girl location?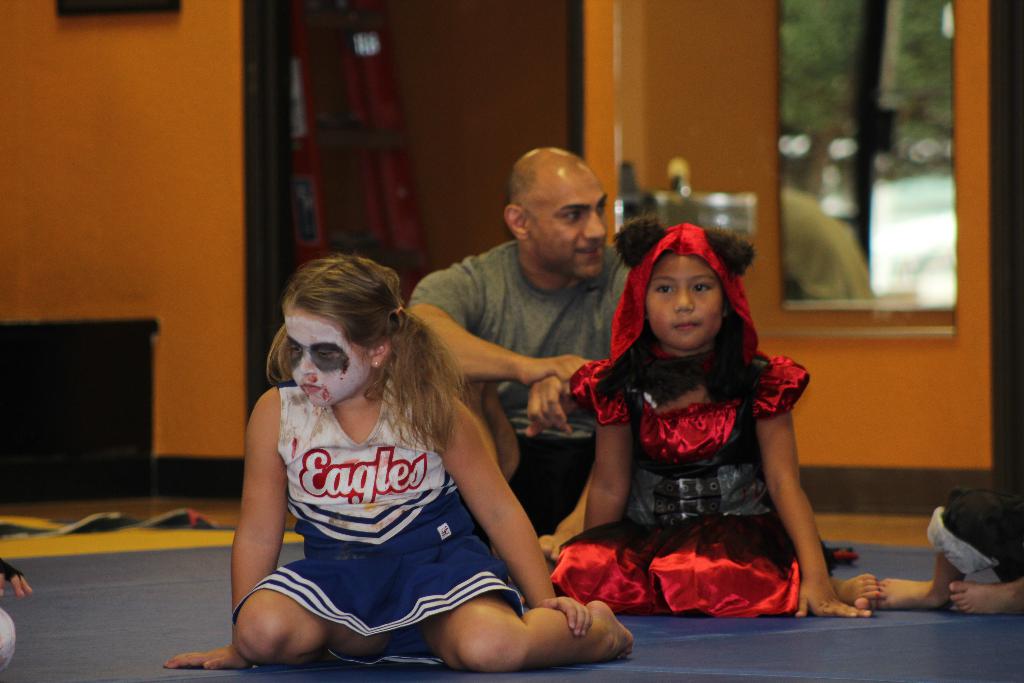
157 249 637 672
